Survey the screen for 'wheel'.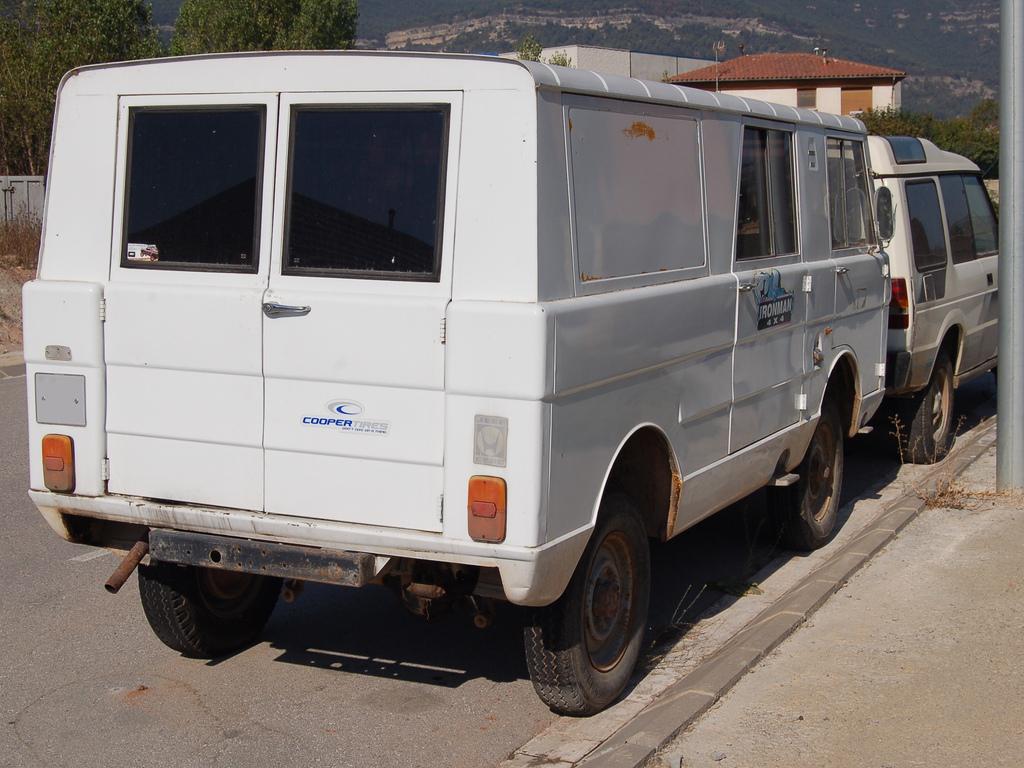
Survey found: 530/507/667/716.
